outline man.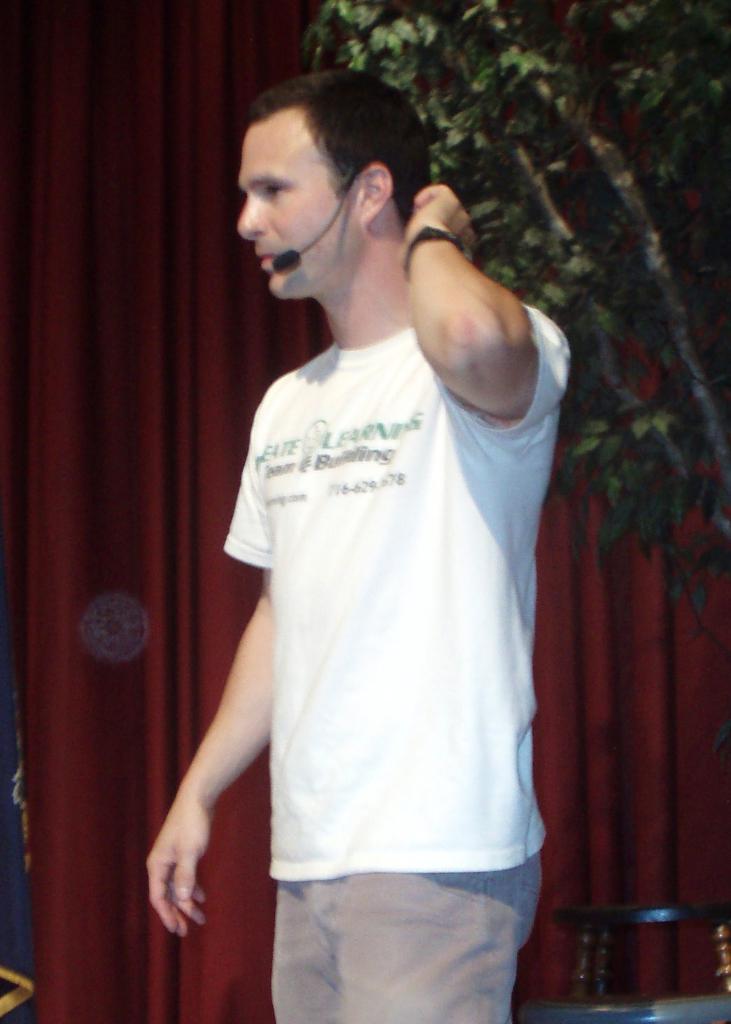
Outline: 150 50 583 1023.
